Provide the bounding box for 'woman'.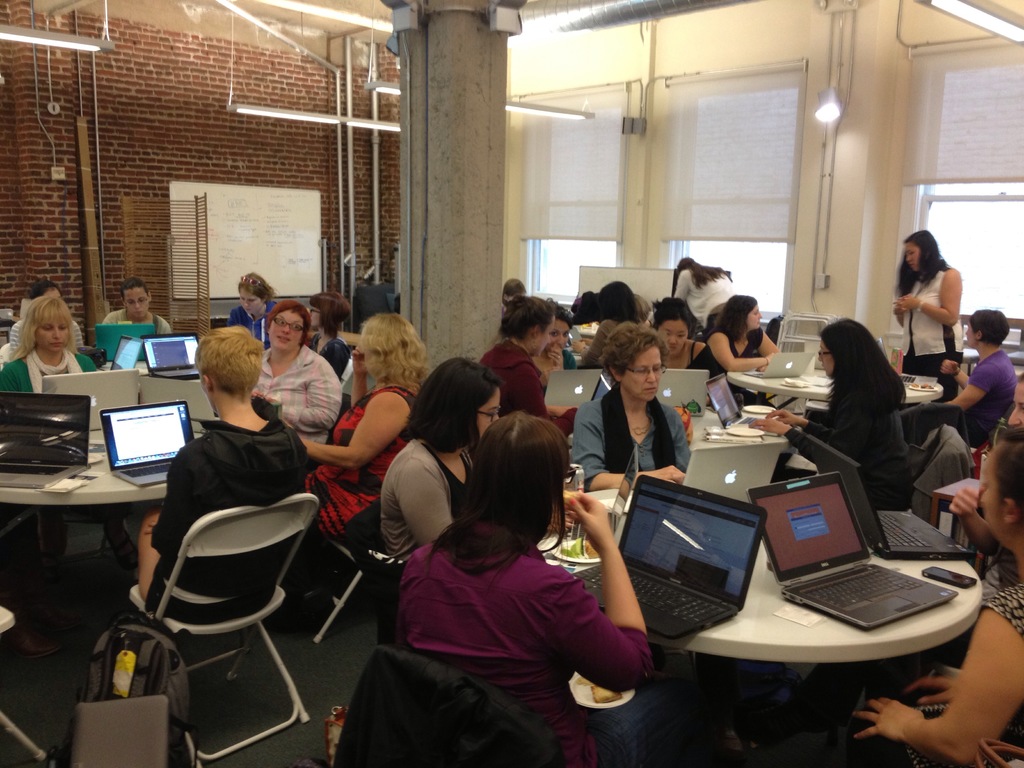
8 280 82 358.
